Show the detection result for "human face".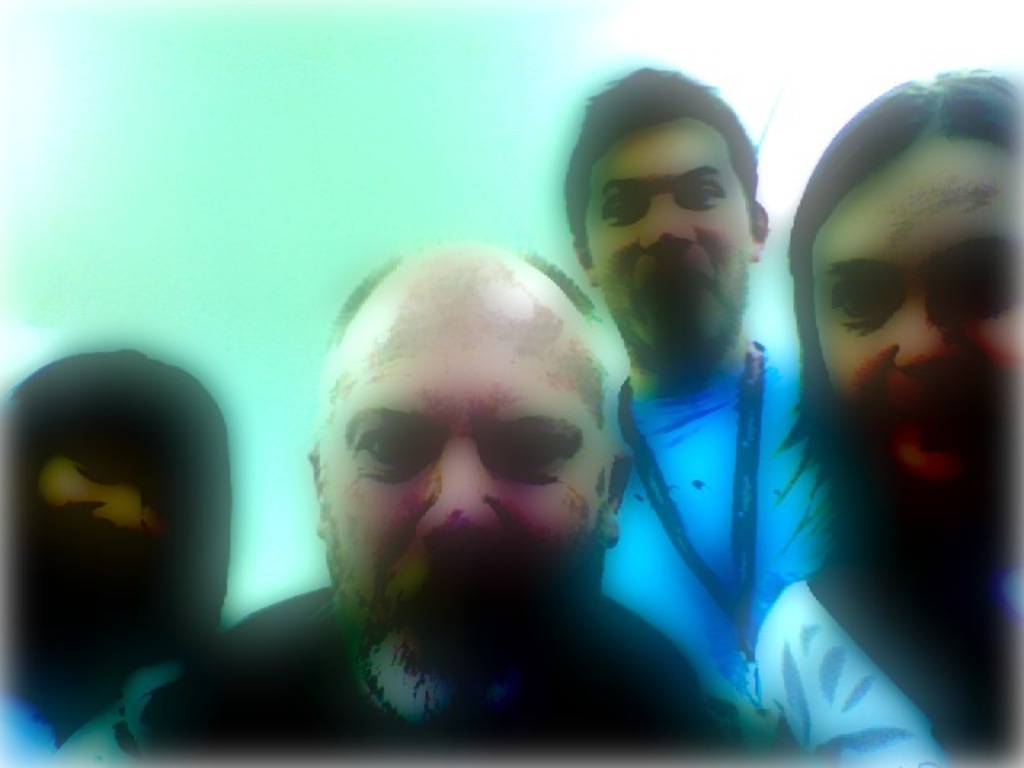
<box>35,453,182,526</box>.
